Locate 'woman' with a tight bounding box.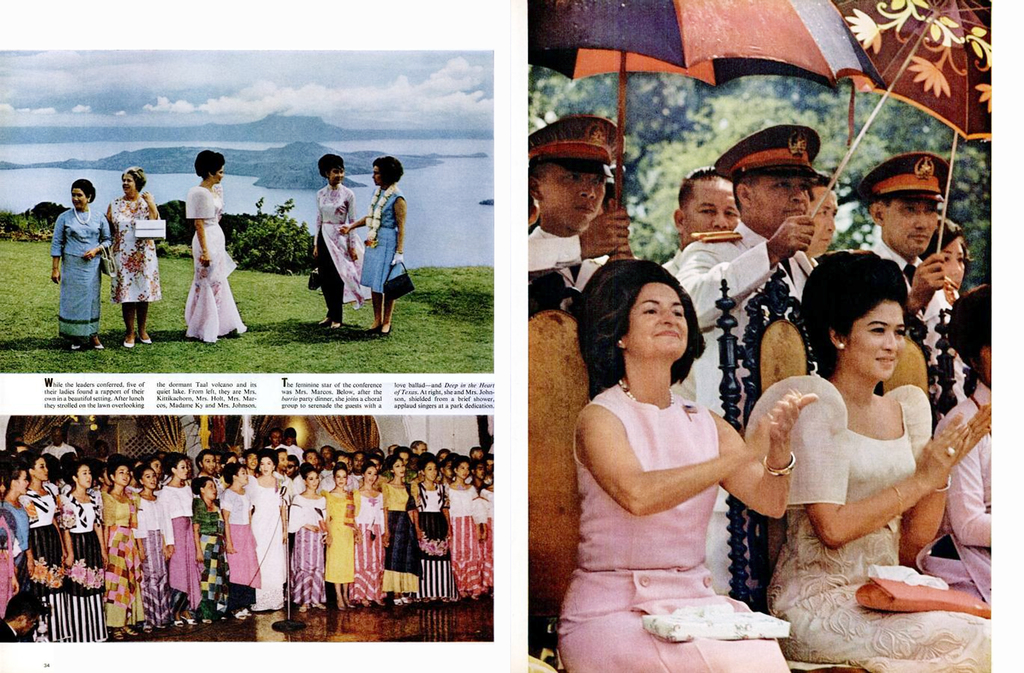
left=566, top=258, right=775, bottom=663.
